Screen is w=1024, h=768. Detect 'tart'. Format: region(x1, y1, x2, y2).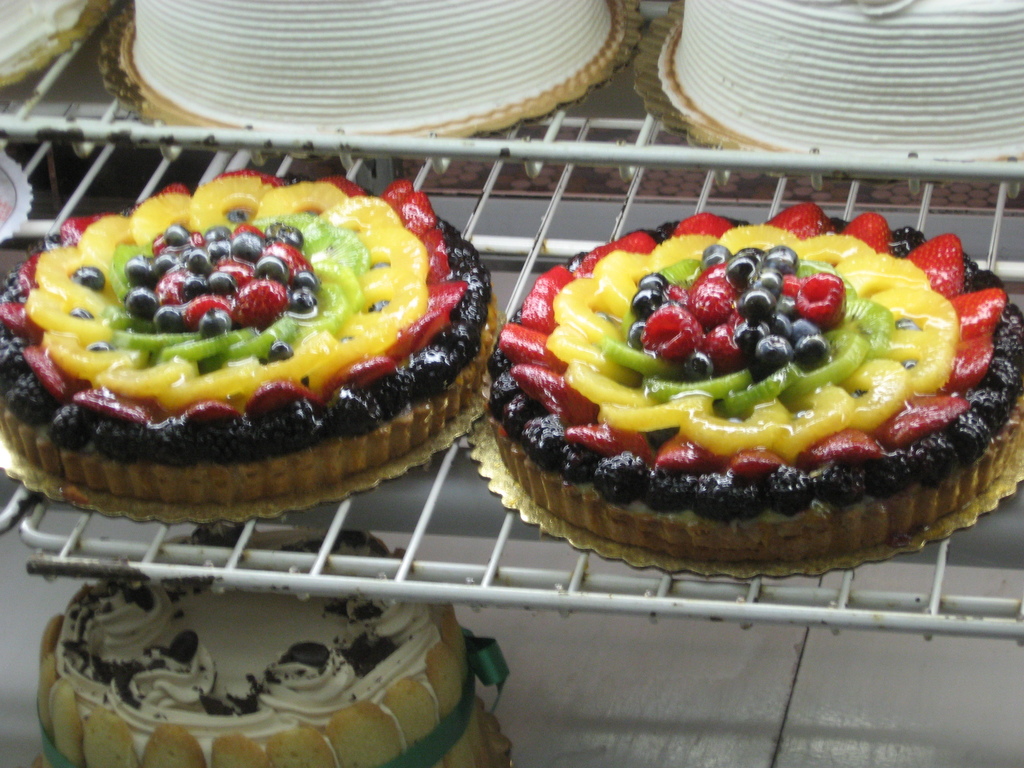
region(40, 519, 467, 767).
